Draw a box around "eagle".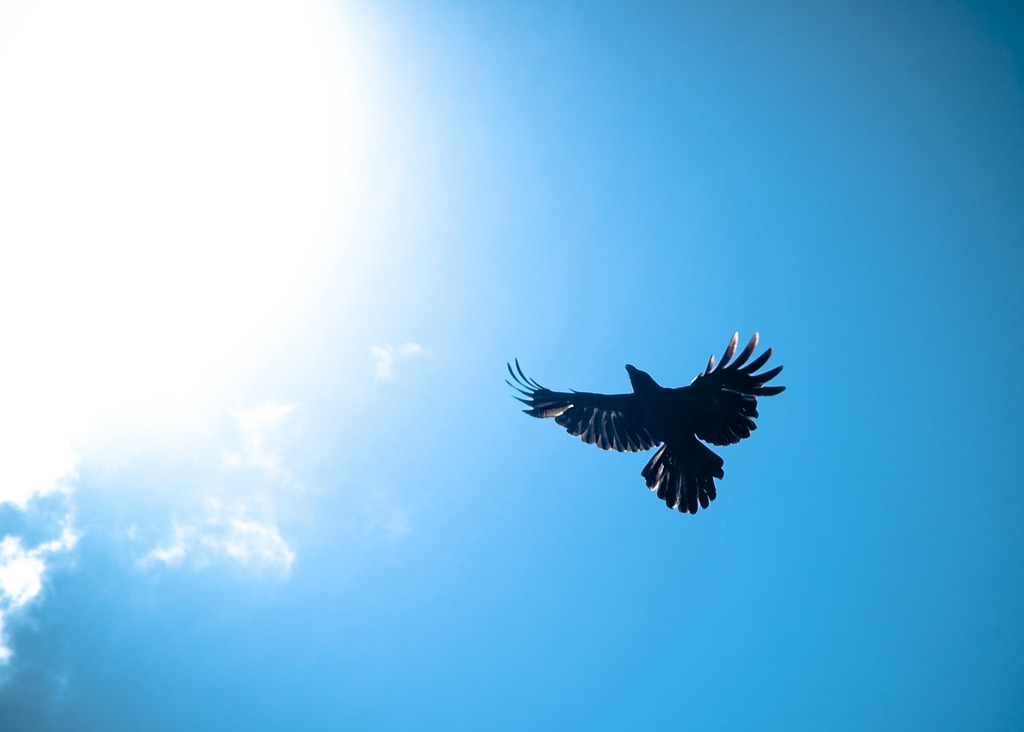
502, 329, 791, 517.
